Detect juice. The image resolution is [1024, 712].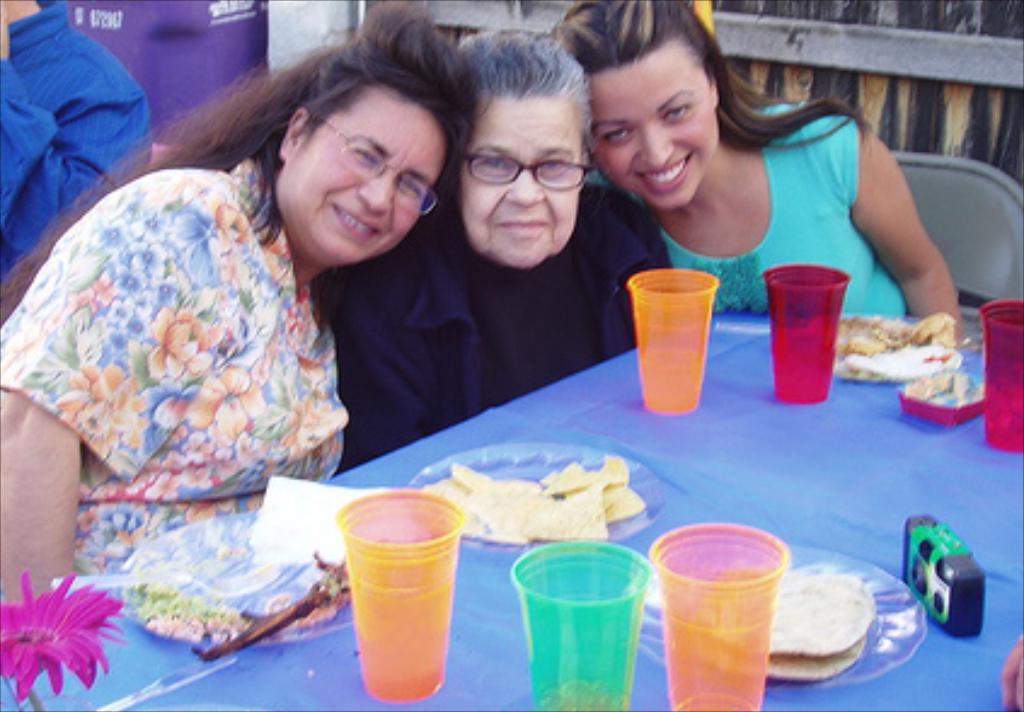
left=656, top=547, right=782, bottom=702.
